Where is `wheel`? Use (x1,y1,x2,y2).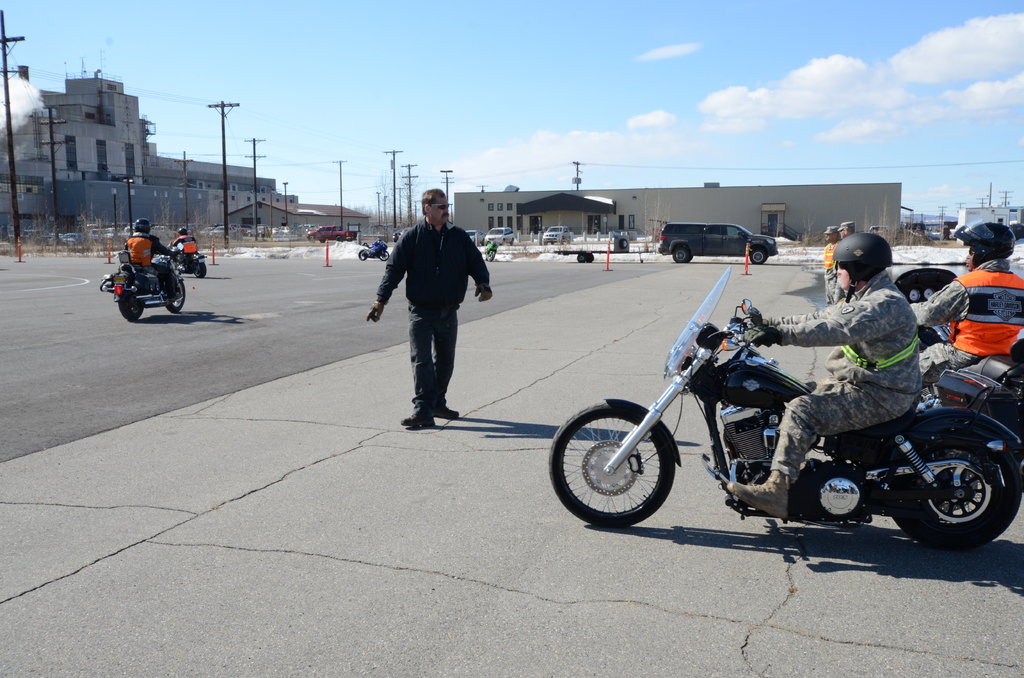
(117,291,146,319).
